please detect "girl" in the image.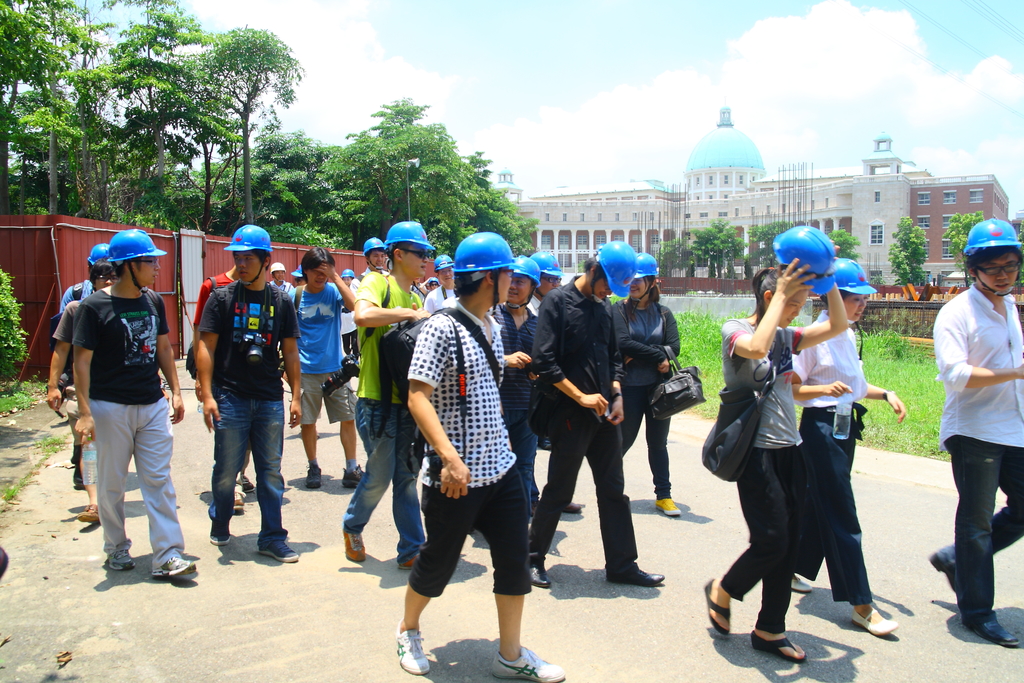
(616,252,683,516).
